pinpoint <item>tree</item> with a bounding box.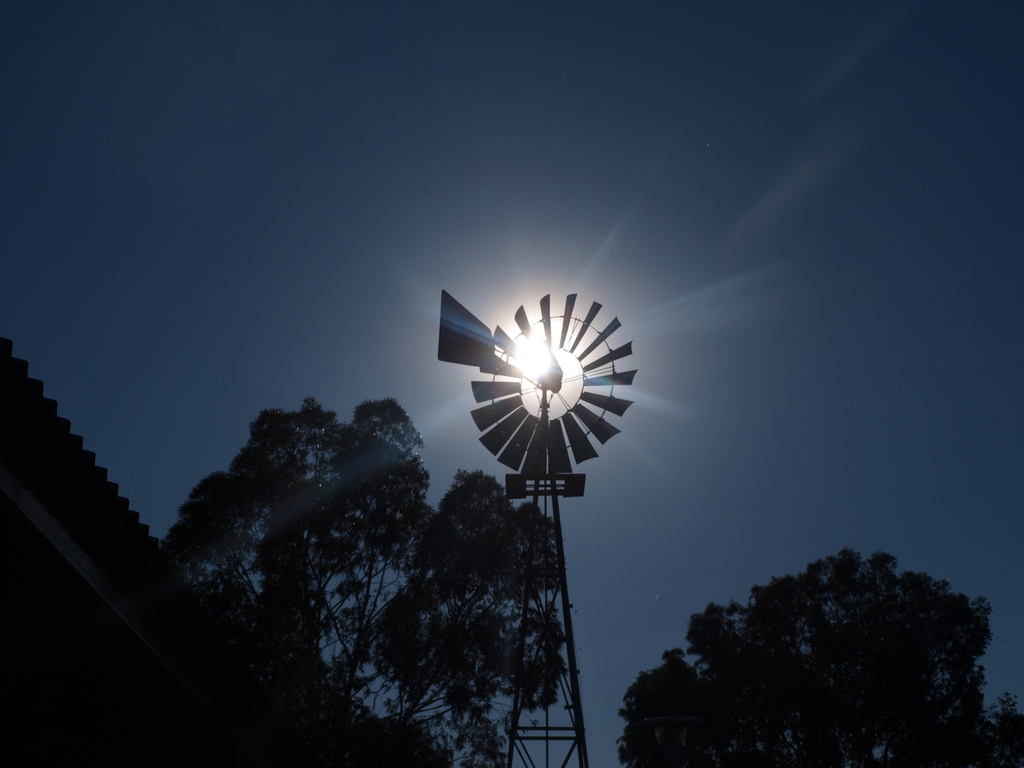
{"left": 159, "top": 394, "right": 566, "bottom": 767}.
